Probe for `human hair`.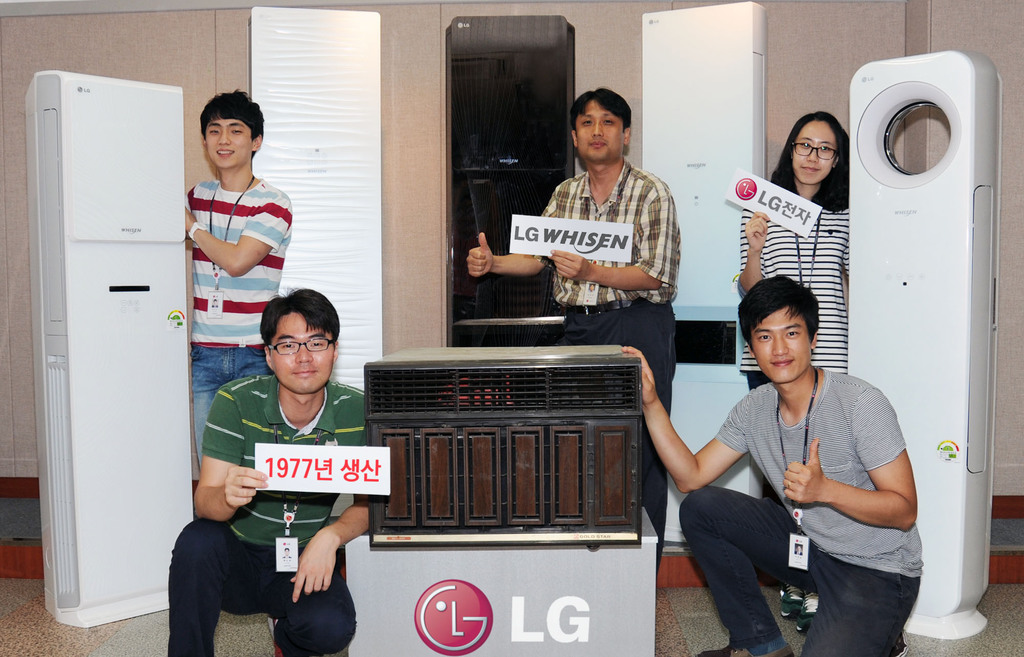
Probe result: BBox(200, 89, 266, 143).
